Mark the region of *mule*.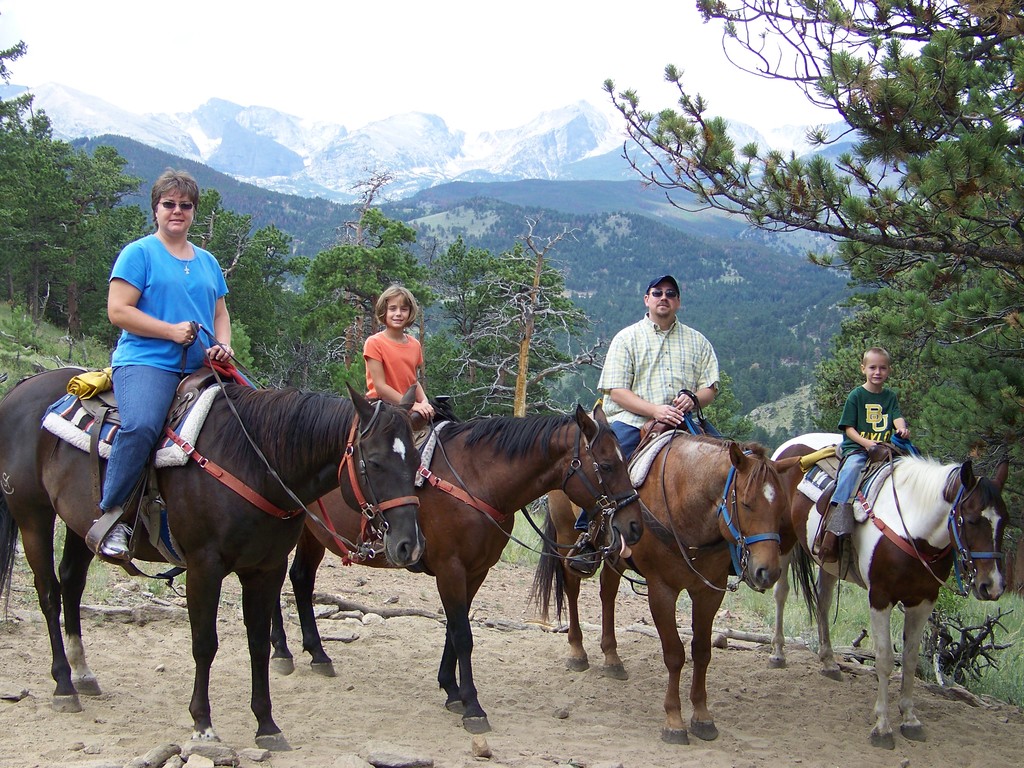
Region: box=[5, 340, 402, 723].
